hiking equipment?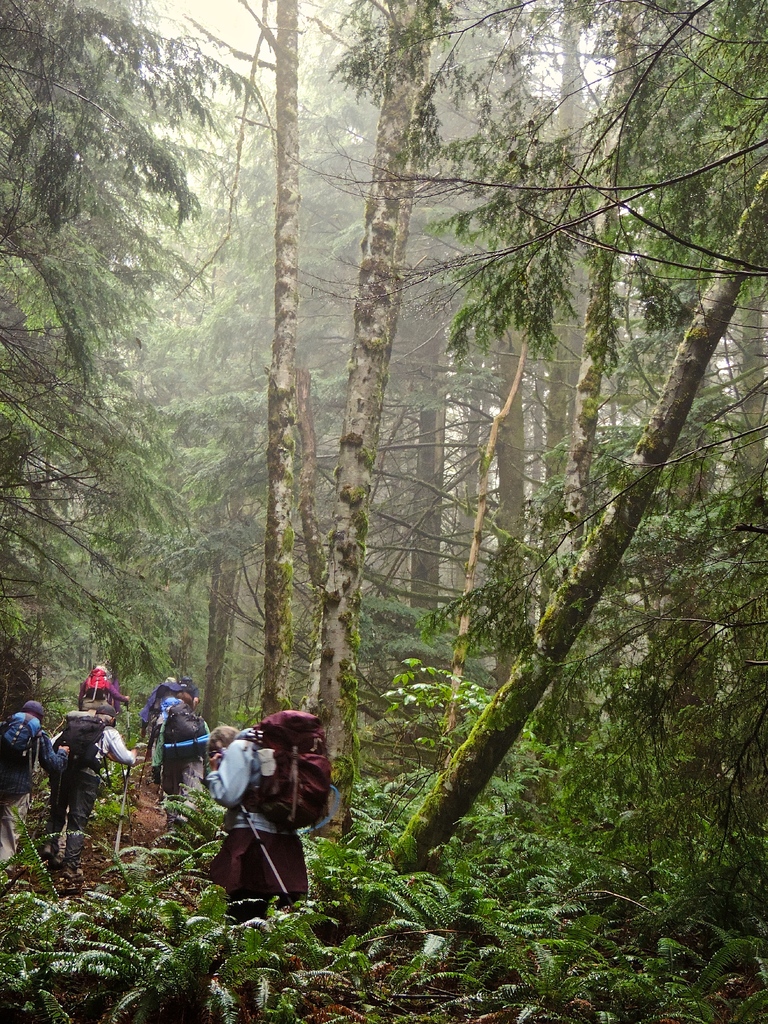
box=[118, 765, 136, 845]
